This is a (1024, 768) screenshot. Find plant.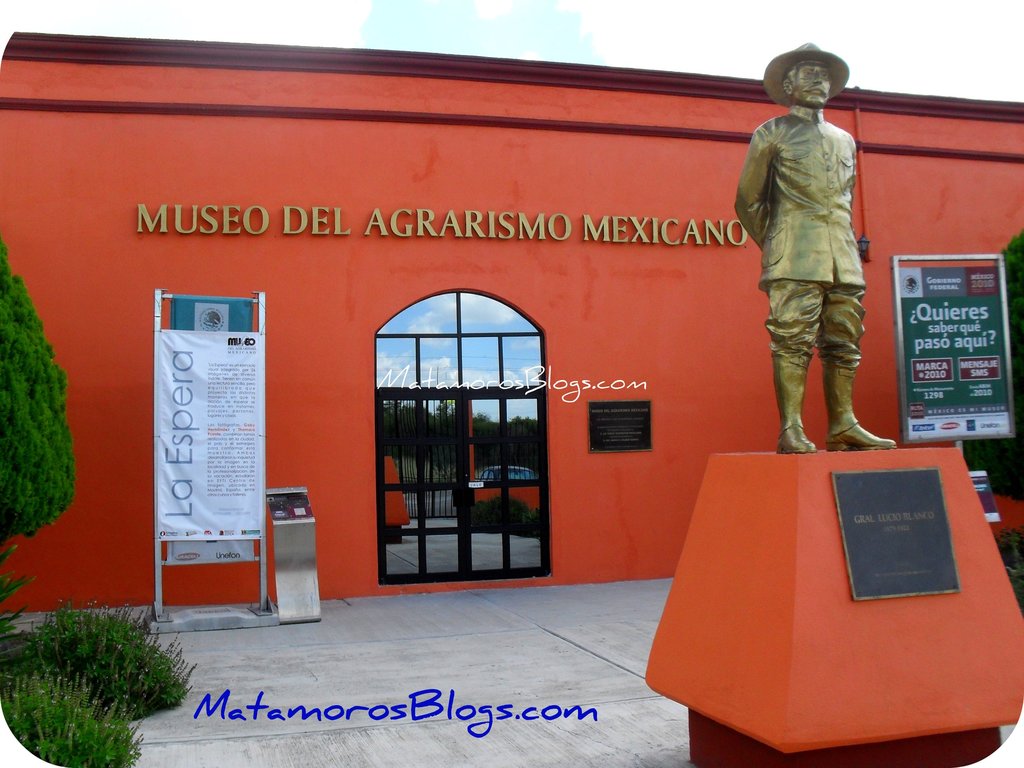
Bounding box: (25, 593, 202, 717).
